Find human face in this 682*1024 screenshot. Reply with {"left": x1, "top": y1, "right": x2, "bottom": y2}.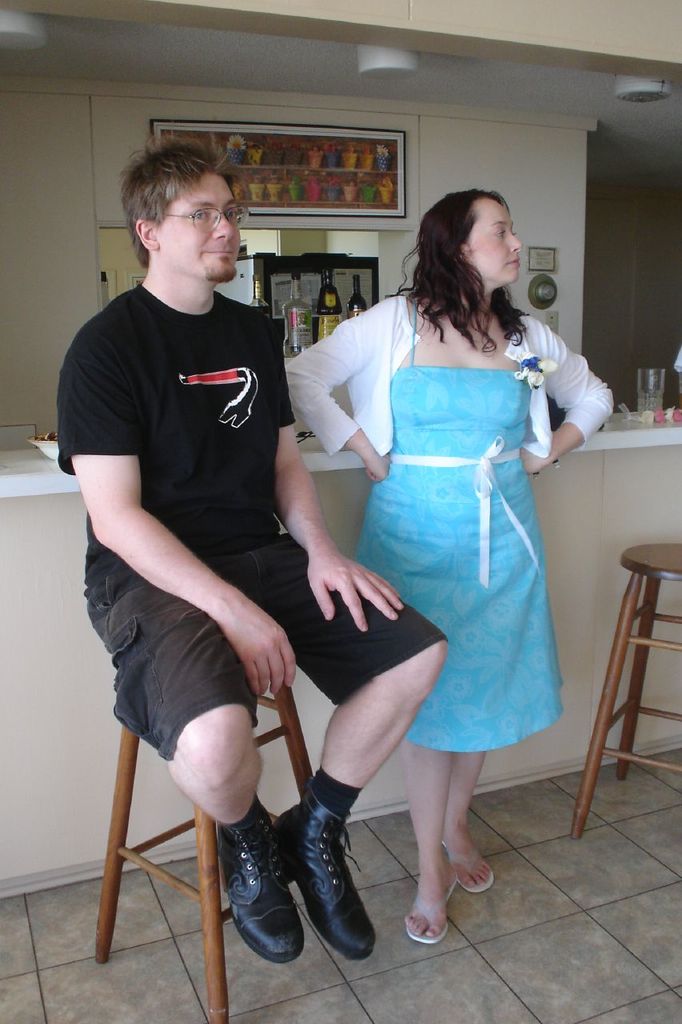
{"left": 469, "top": 202, "right": 523, "bottom": 288}.
